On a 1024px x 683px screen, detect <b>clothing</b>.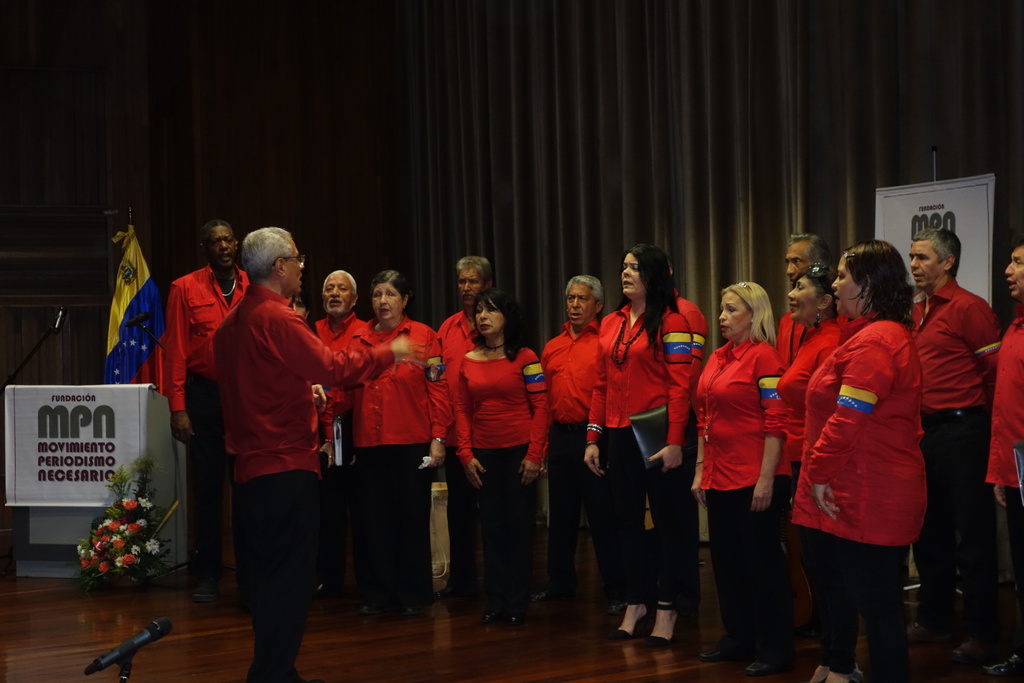
region(770, 319, 842, 469).
